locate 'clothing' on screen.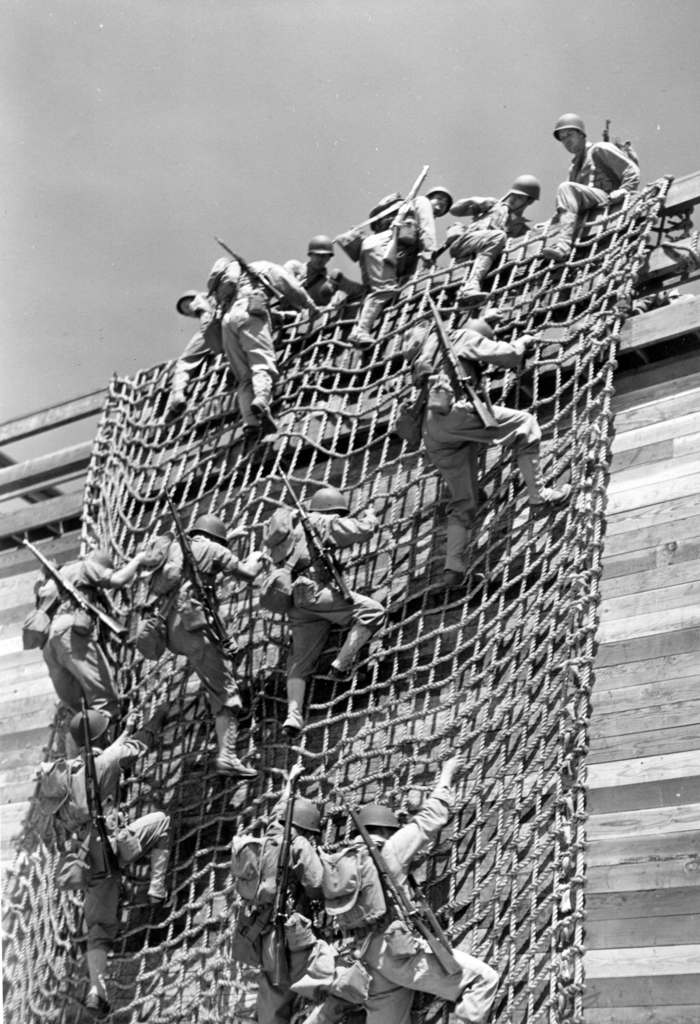
On screen at Rect(163, 250, 254, 395).
